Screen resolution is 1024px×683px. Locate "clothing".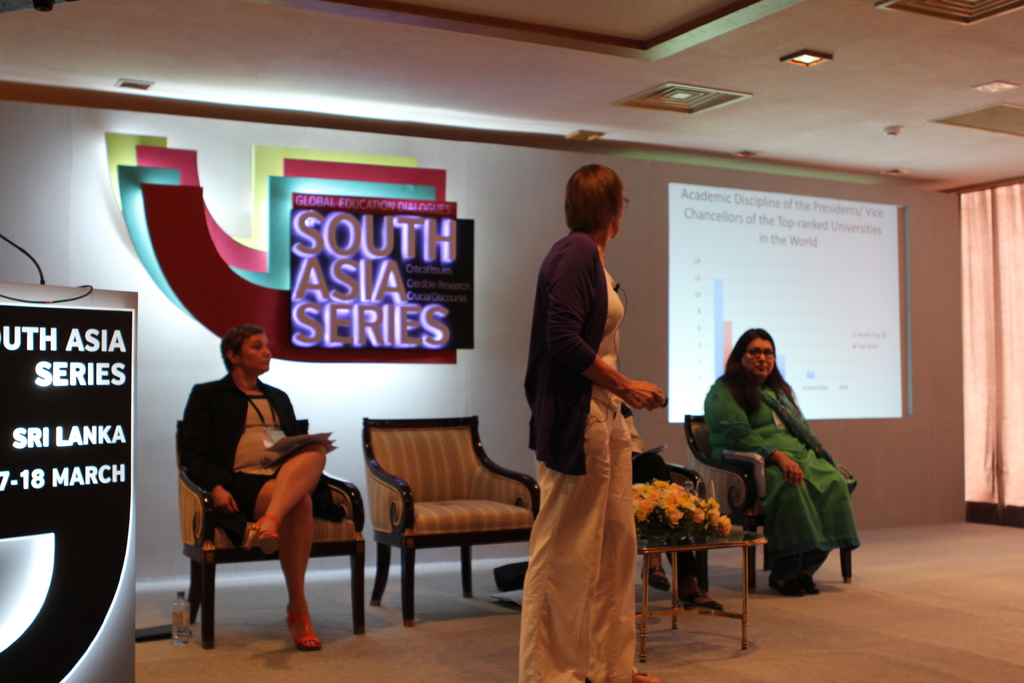
bbox=[519, 196, 670, 666].
